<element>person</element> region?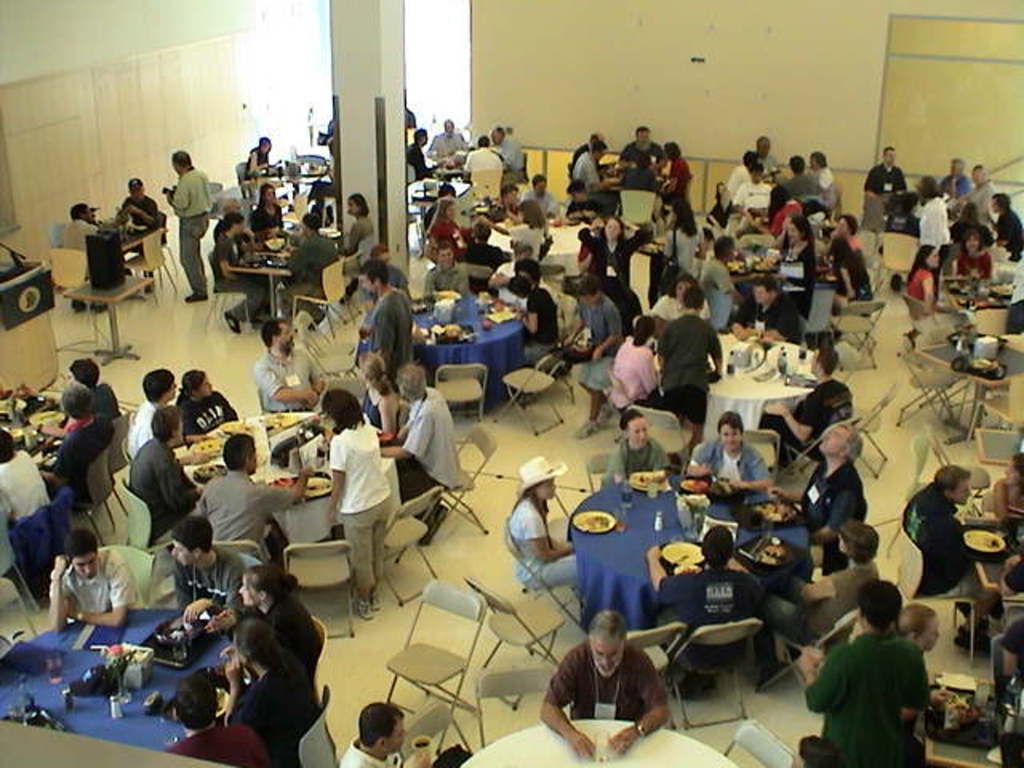
x1=653, y1=280, x2=726, y2=421
